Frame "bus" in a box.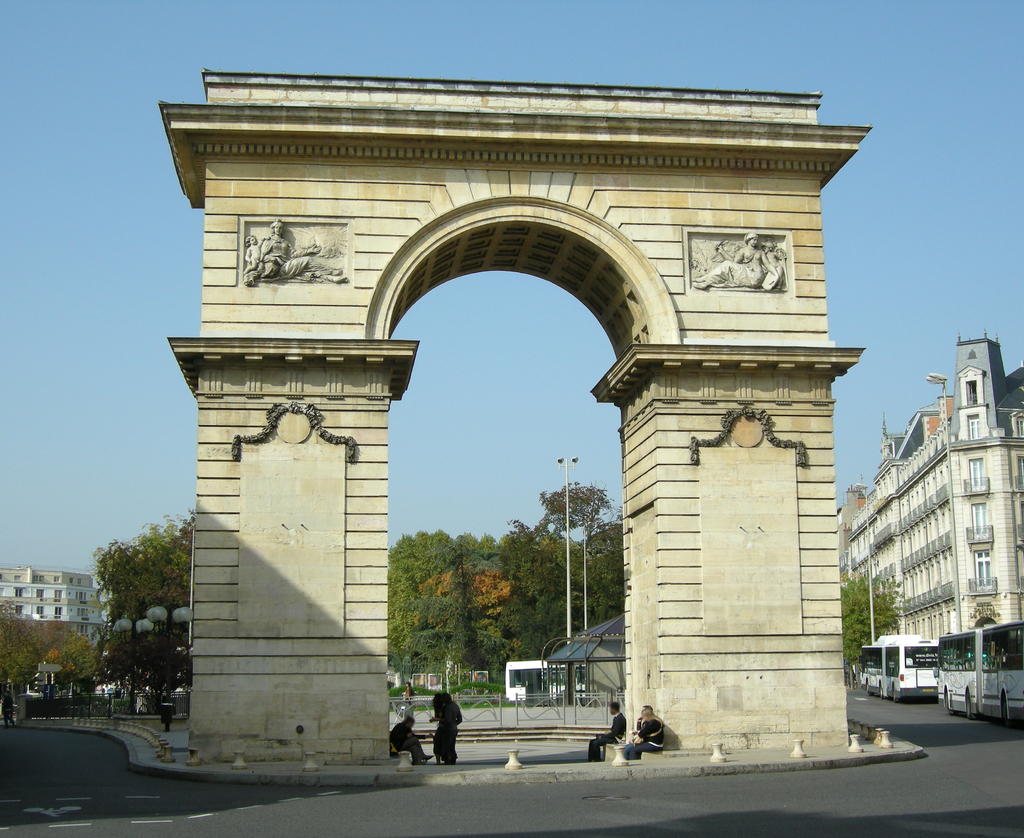
[500, 661, 589, 698].
